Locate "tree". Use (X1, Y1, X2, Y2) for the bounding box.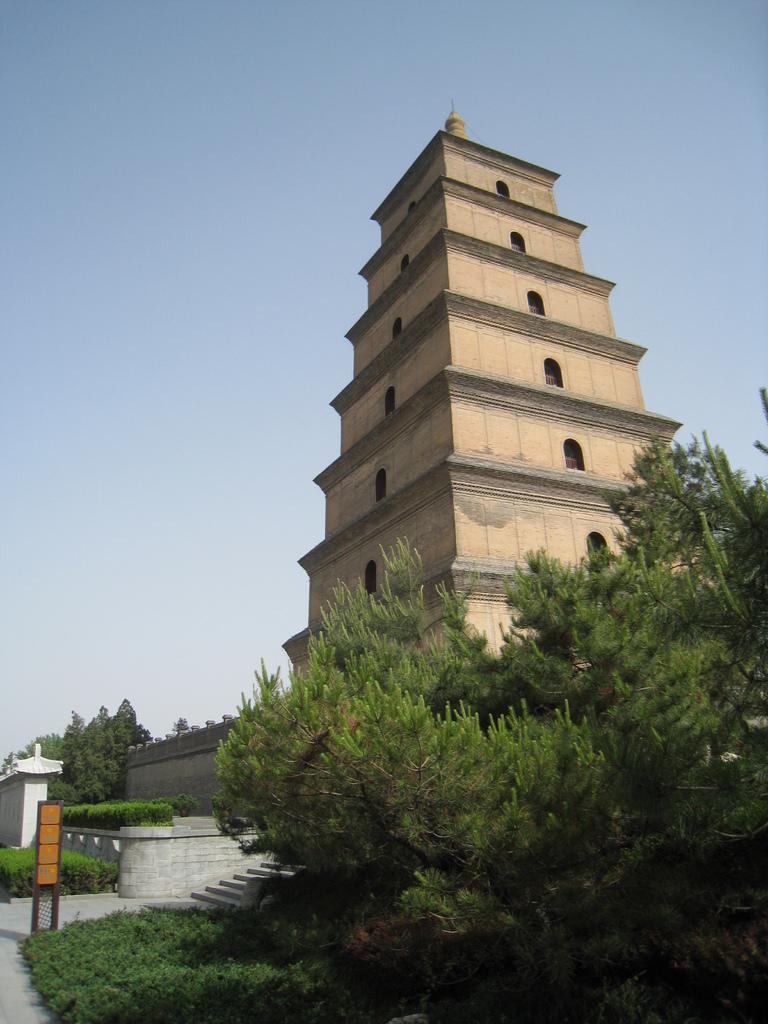
(219, 378, 767, 1023).
